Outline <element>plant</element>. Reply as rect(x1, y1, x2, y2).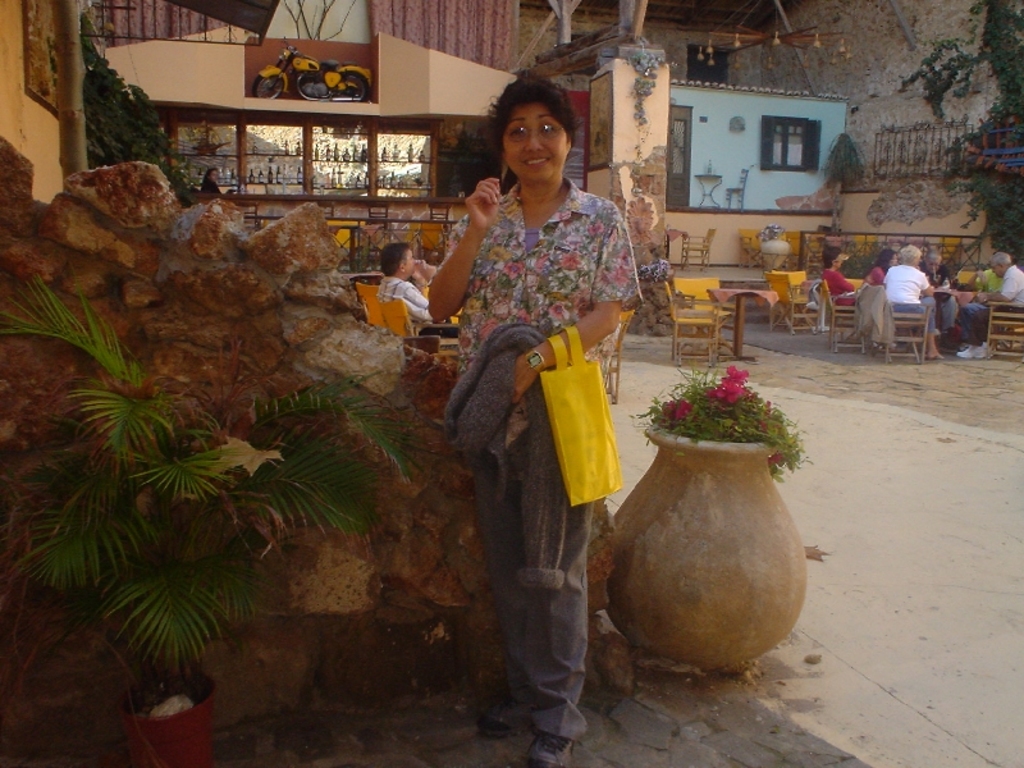
rect(77, 32, 205, 205).
